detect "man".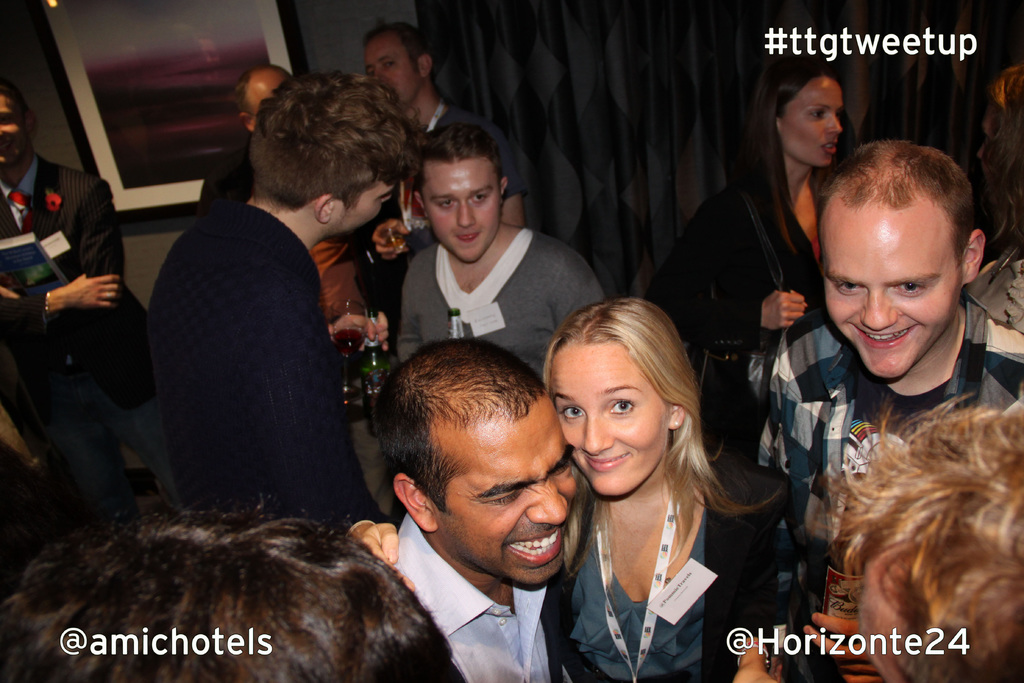
Detected at pyautogui.locateOnScreen(724, 137, 1023, 682).
